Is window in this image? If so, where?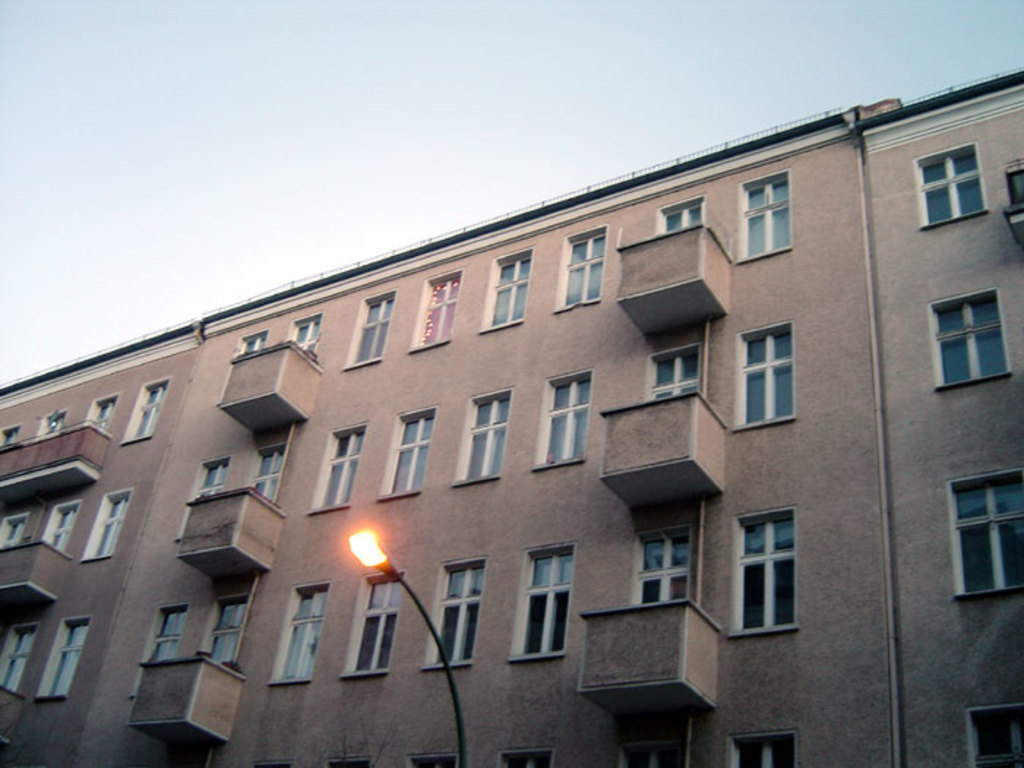
Yes, at x1=913 y1=142 x2=989 y2=225.
